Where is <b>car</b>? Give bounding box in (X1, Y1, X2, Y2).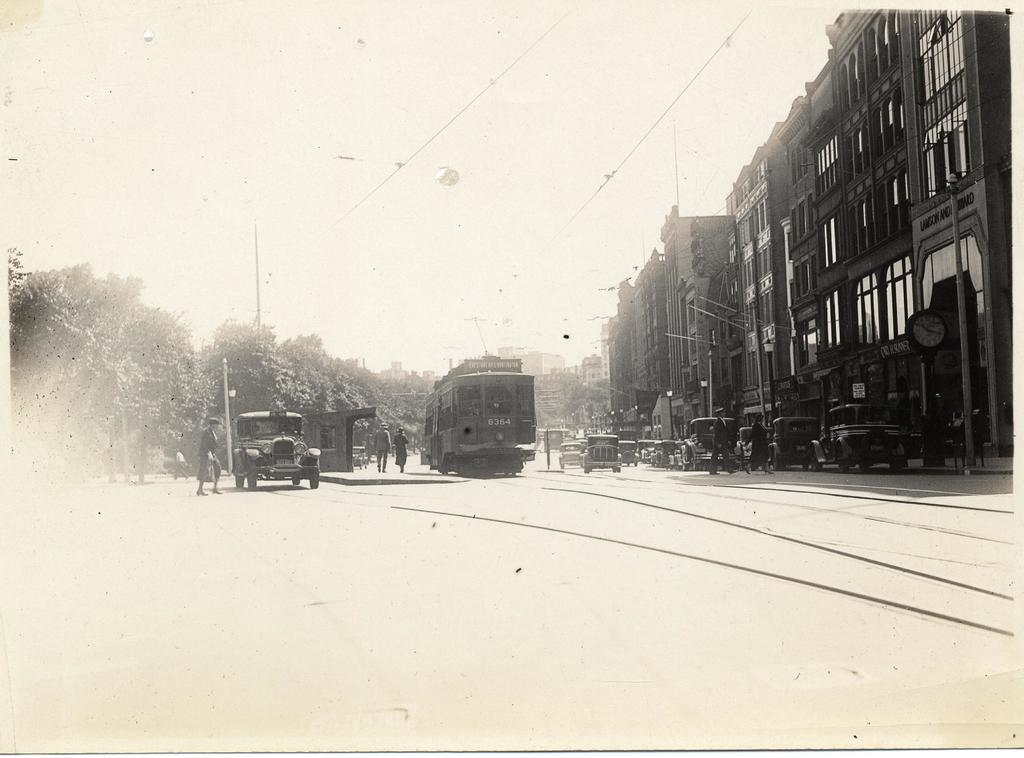
(208, 407, 319, 494).
